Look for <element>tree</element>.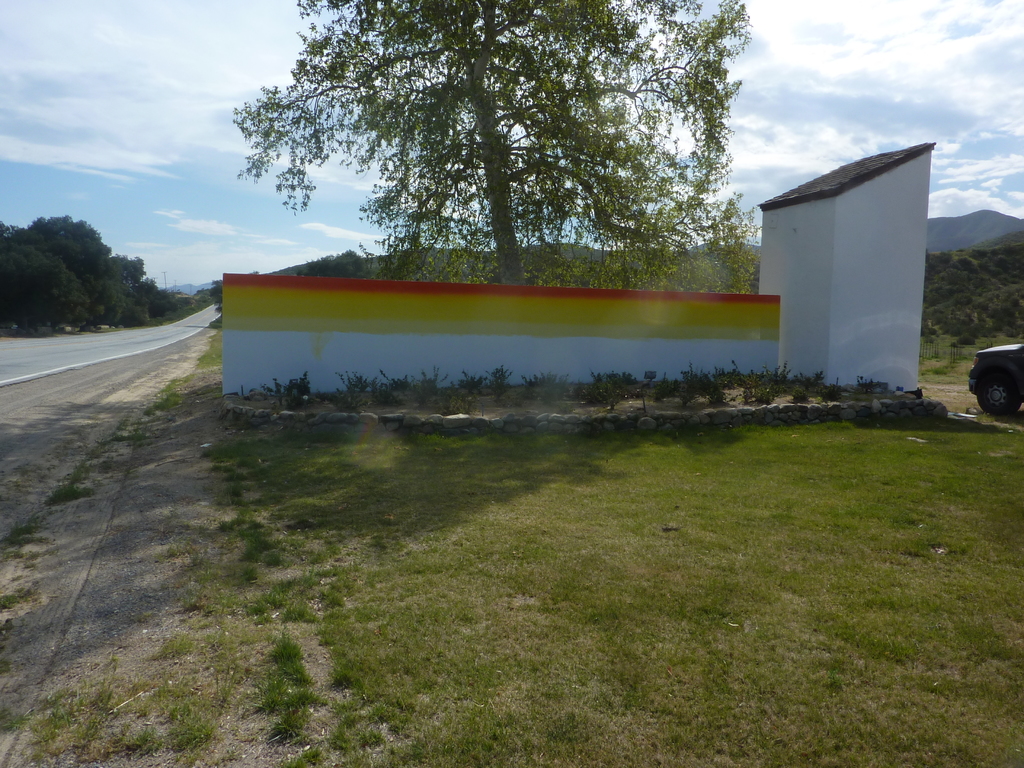
Found: [left=221, top=0, right=764, bottom=307].
